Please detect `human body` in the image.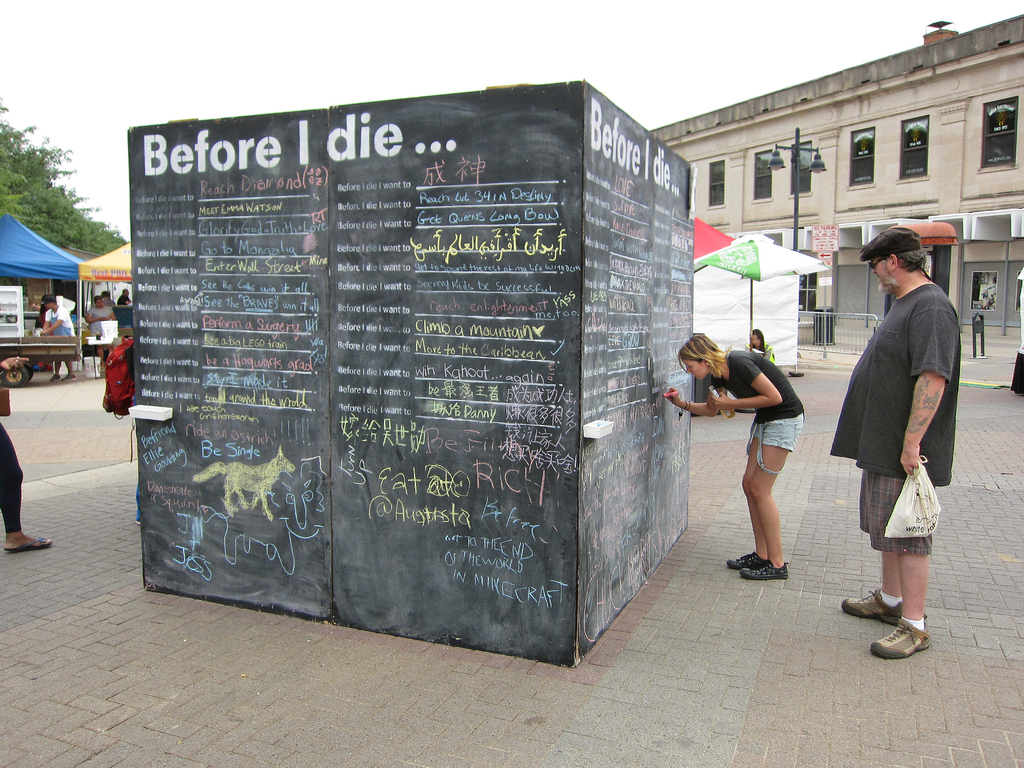
{"x1": 699, "y1": 328, "x2": 815, "y2": 564}.
